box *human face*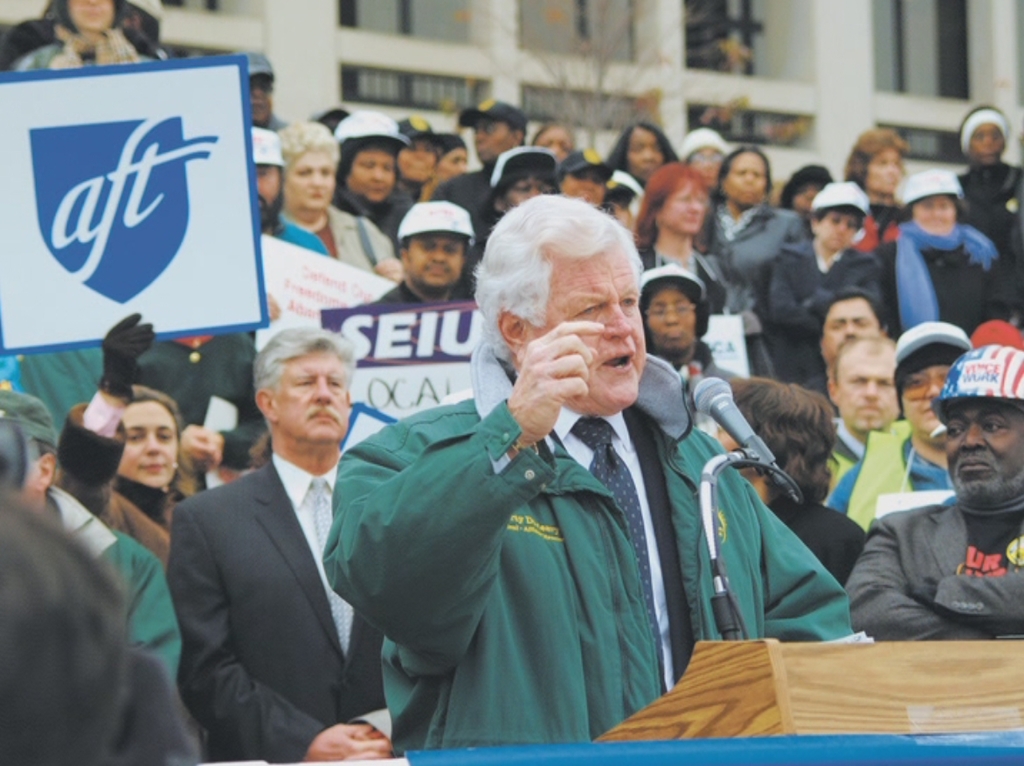
crop(914, 194, 956, 233)
